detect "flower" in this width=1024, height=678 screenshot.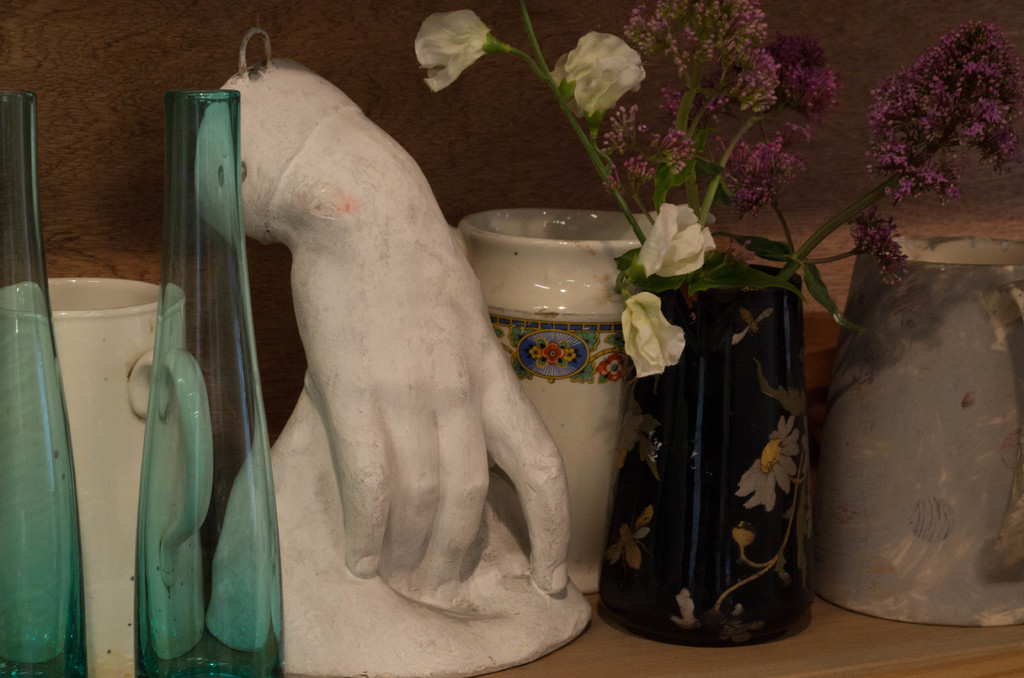
Detection: left=753, top=355, right=811, bottom=415.
